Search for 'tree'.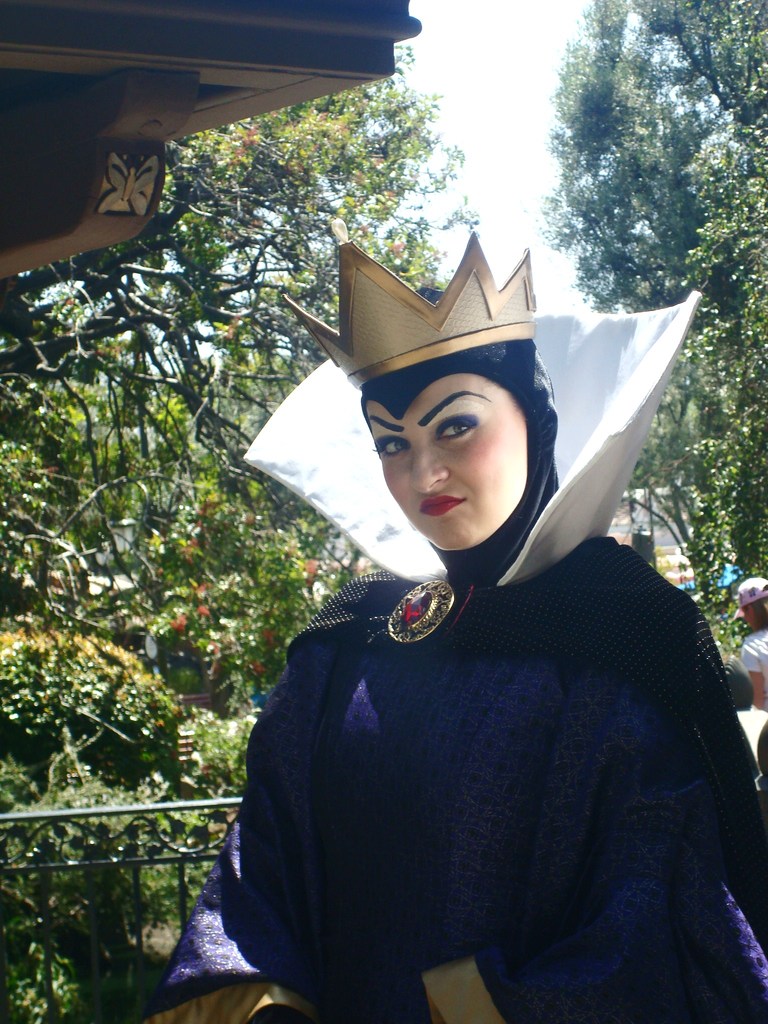
Found at x1=527 y1=0 x2=767 y2=612.
